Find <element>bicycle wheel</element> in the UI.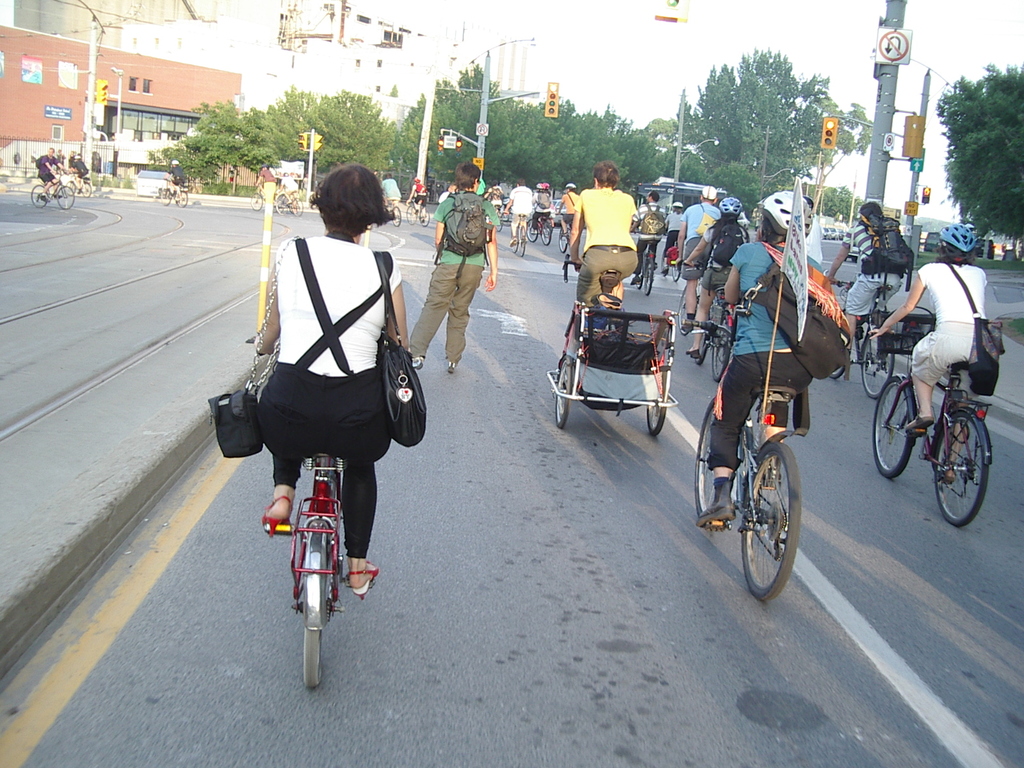
UI element at bbox=(404, 206, 417, 226).
